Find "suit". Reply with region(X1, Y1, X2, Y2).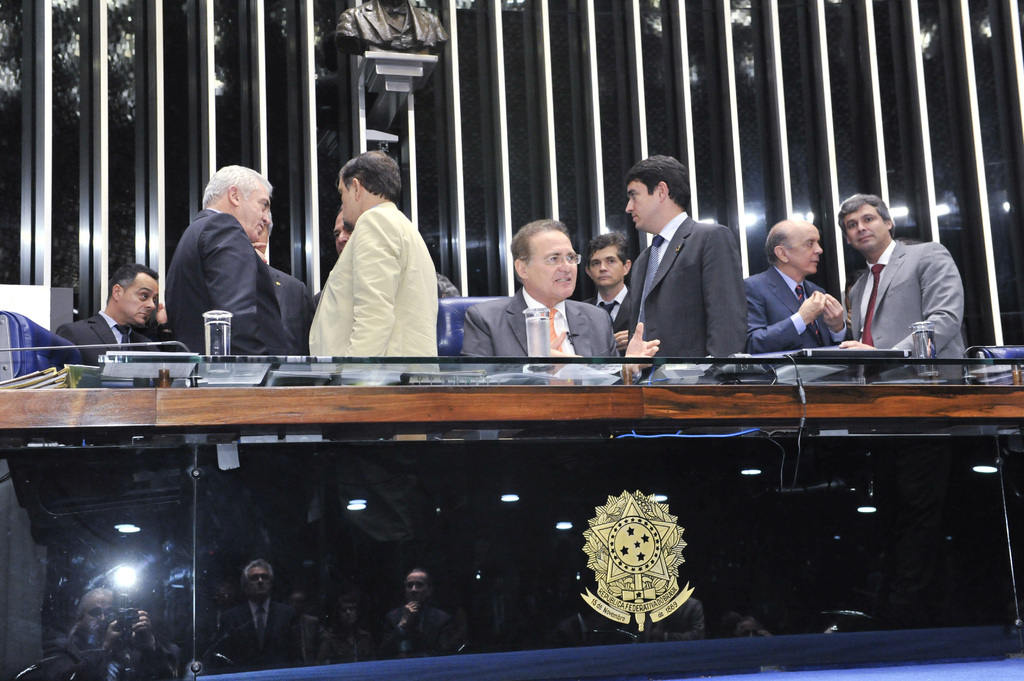
region(458, 289, 621, 359).
